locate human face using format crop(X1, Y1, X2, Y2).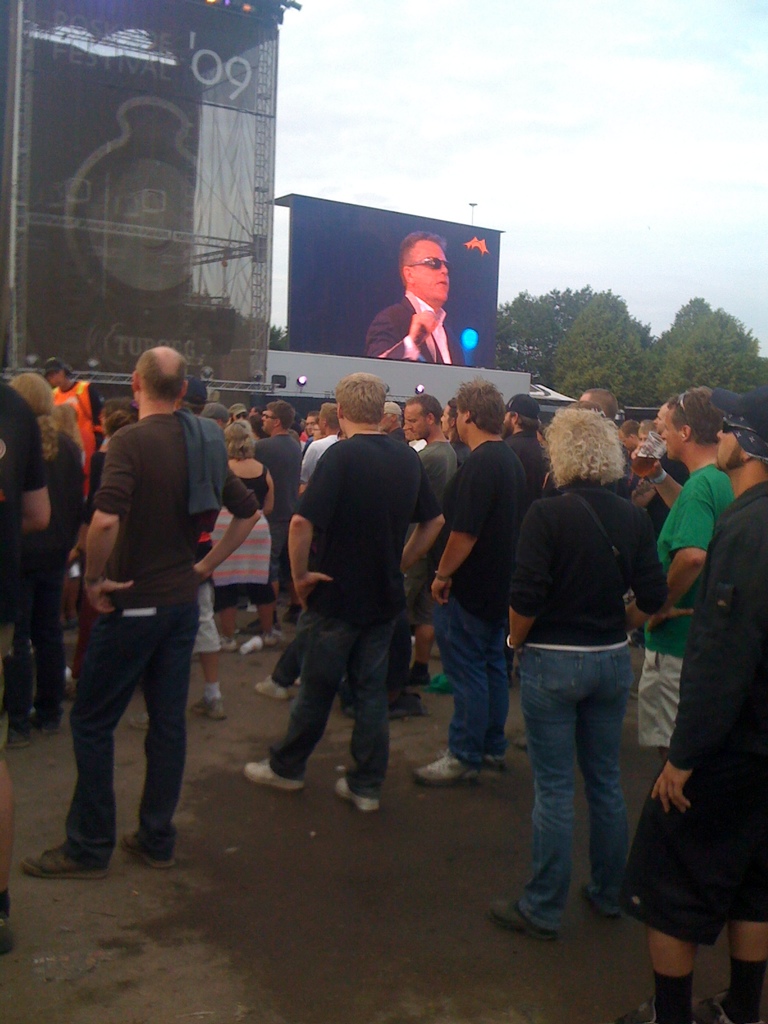
crop(708, 422, 747, 469).
